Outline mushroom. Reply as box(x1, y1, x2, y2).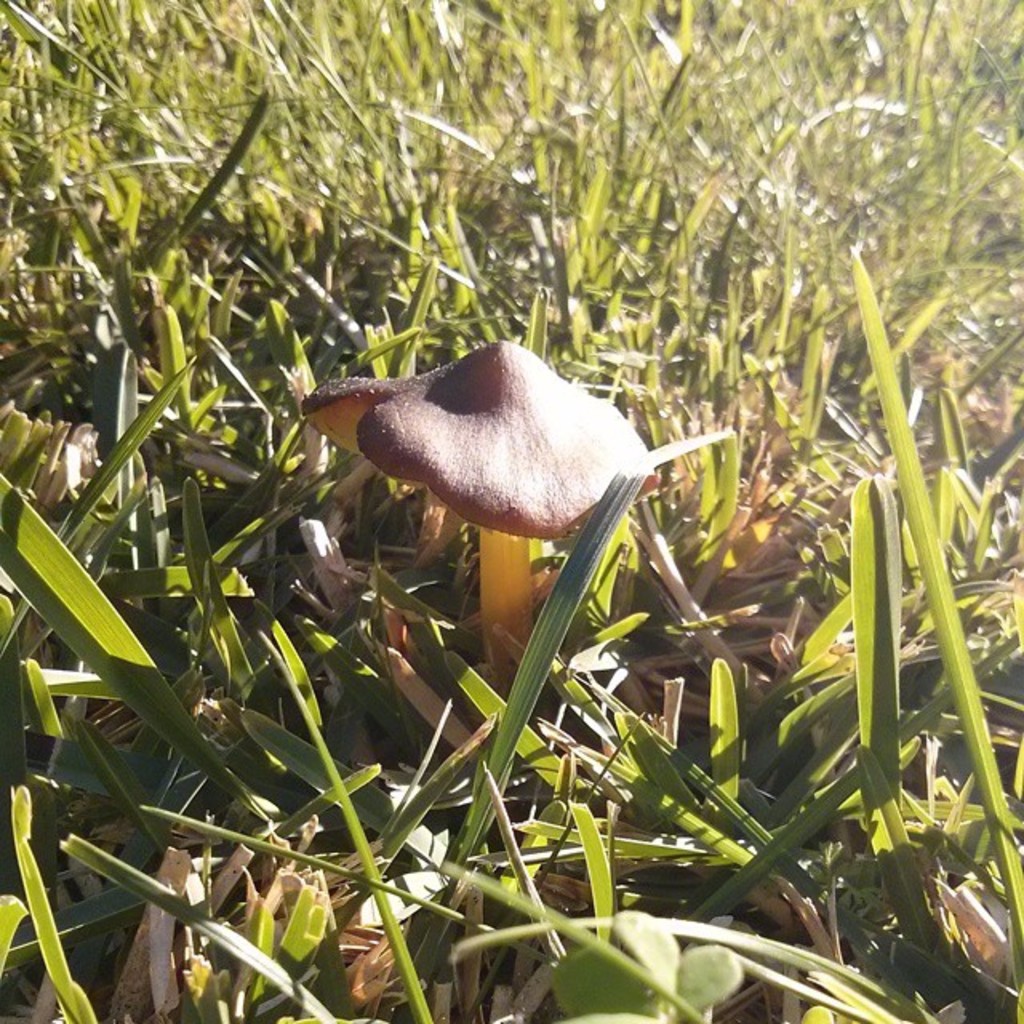
box(314, 318, 706, 602).
